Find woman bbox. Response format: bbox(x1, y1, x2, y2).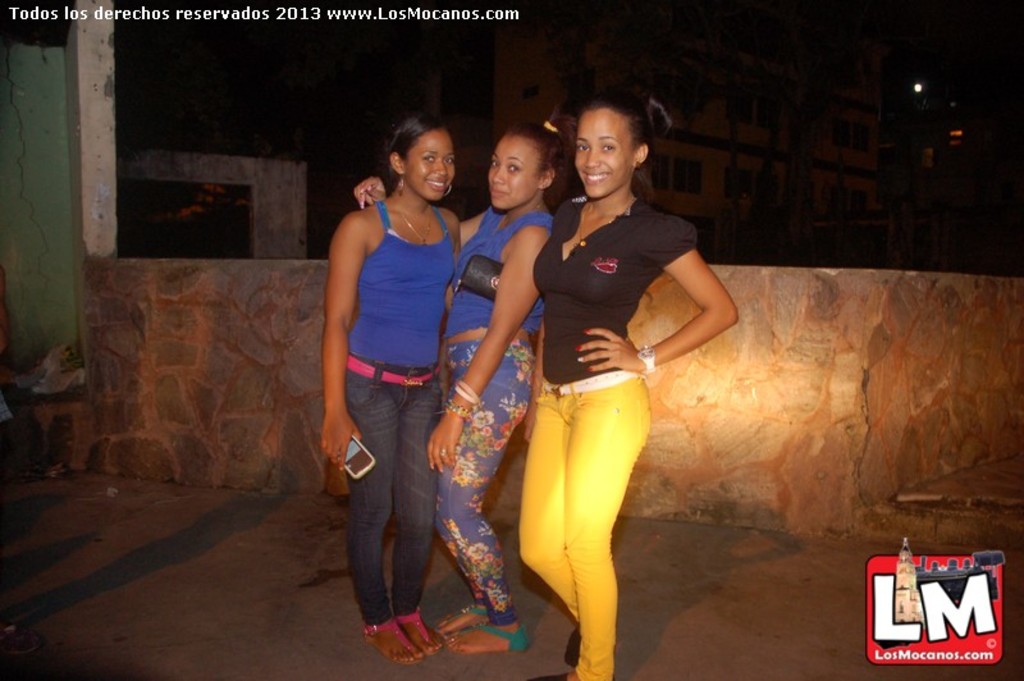
bbox(319, 111, 475, 676).
